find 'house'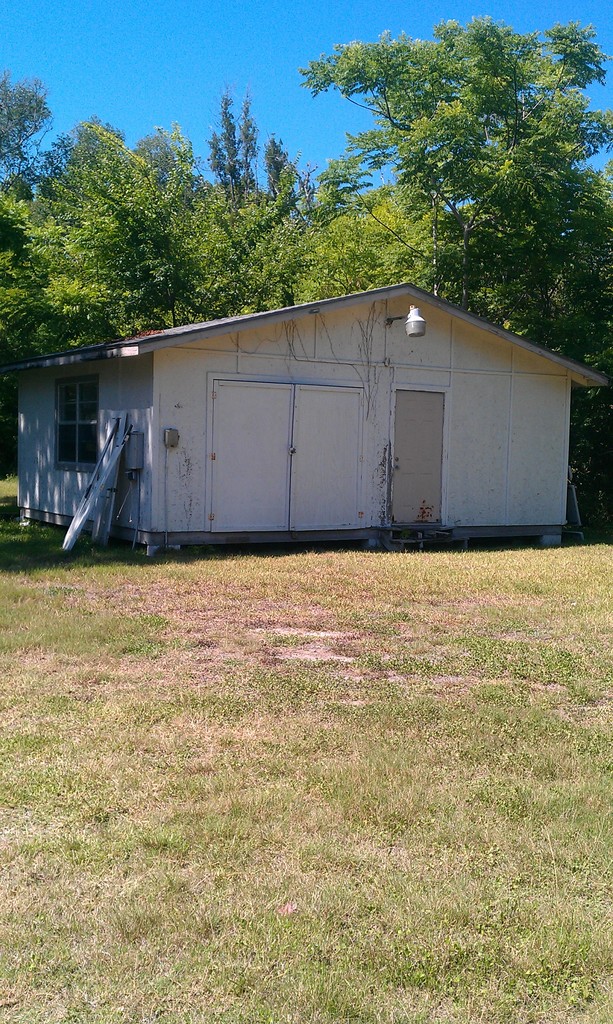
1:283:611:559
